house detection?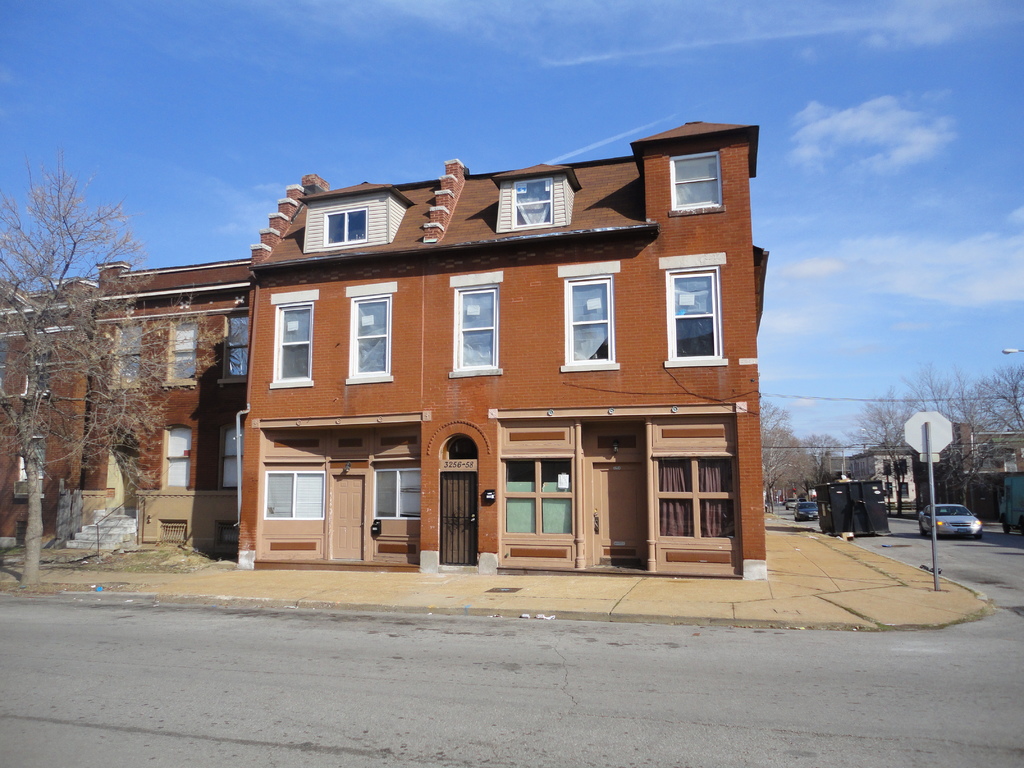
(left=156, top=136, right=774, bottom=594)
